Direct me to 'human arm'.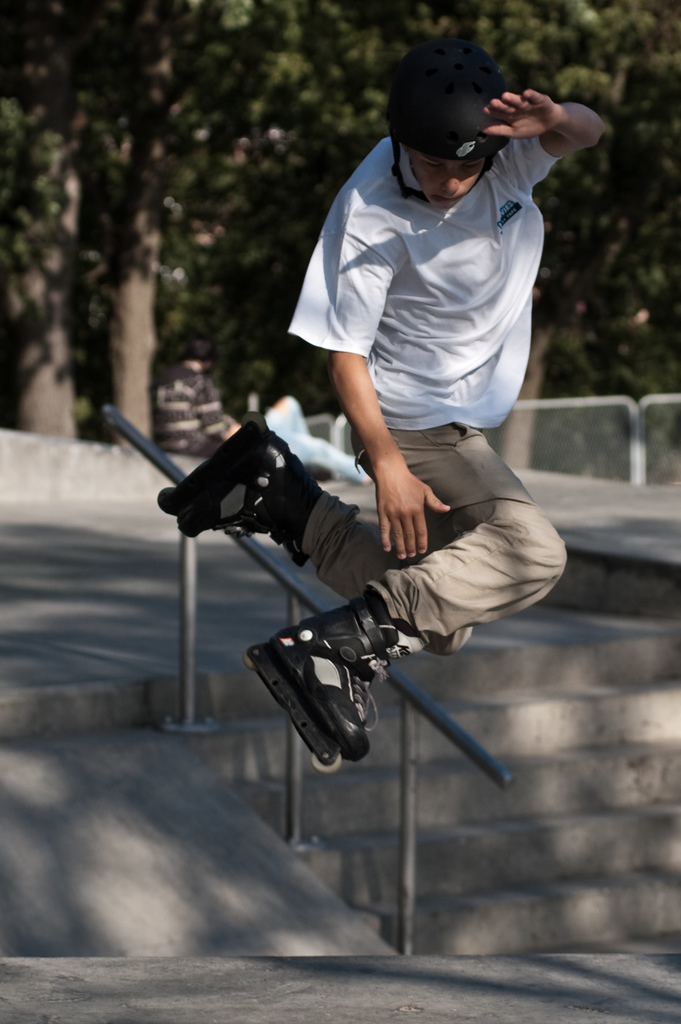
Direction: bbox=(485, 67, 609, 193).
